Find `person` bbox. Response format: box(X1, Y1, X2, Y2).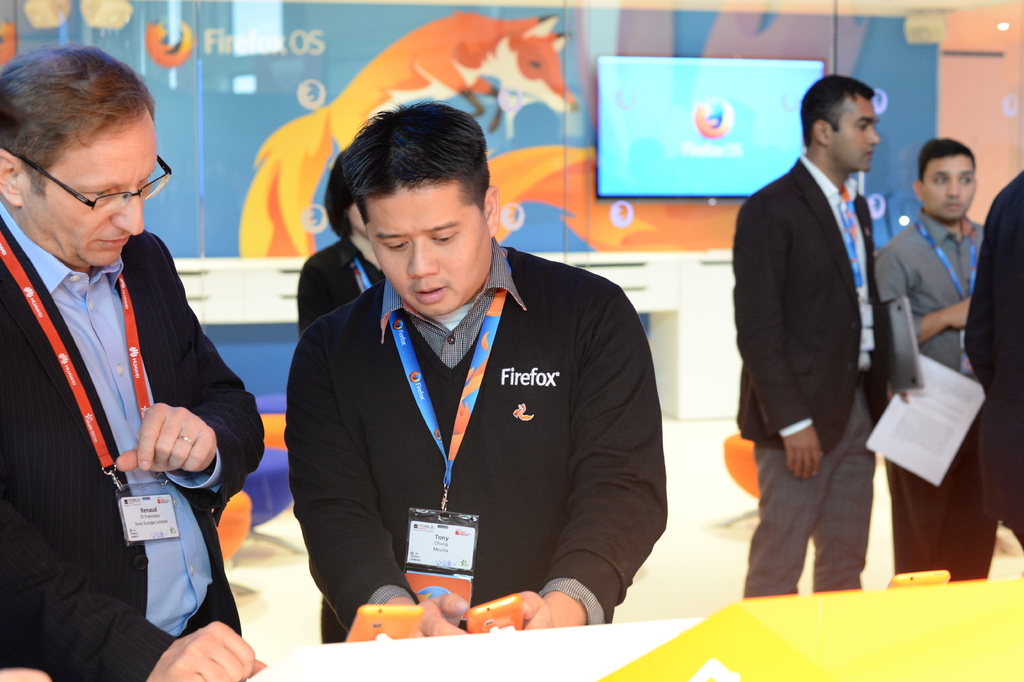
box(869, 129, 985, 567).
